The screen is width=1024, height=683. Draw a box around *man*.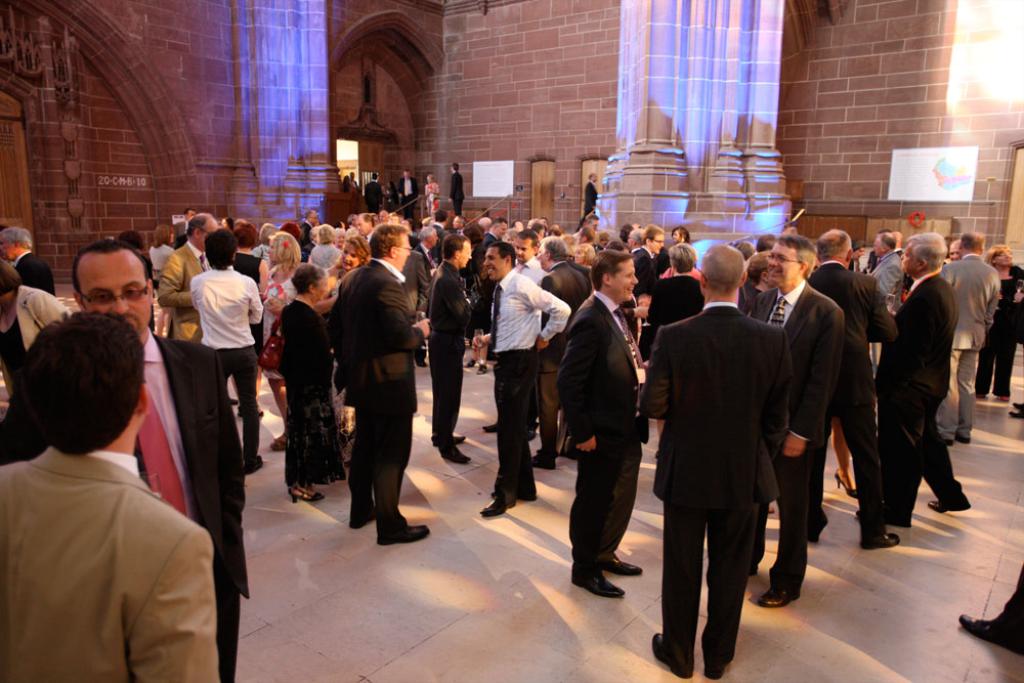
624:224:639:255.
